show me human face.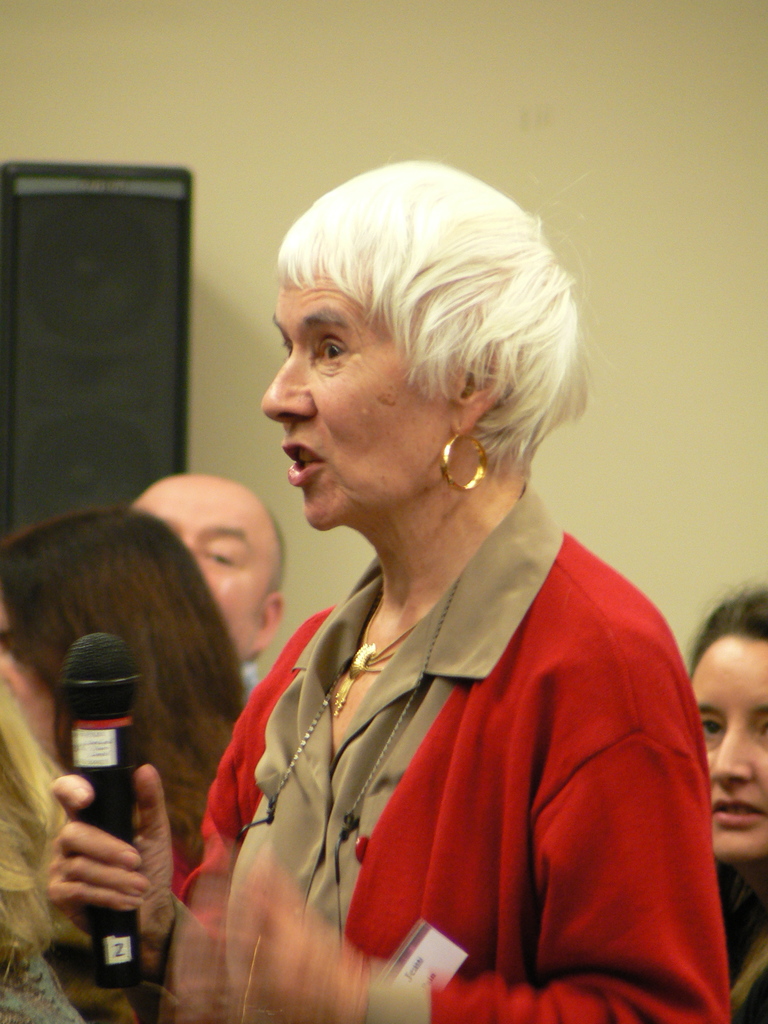
human face is here: Rect(138, 480, 275, 660).
